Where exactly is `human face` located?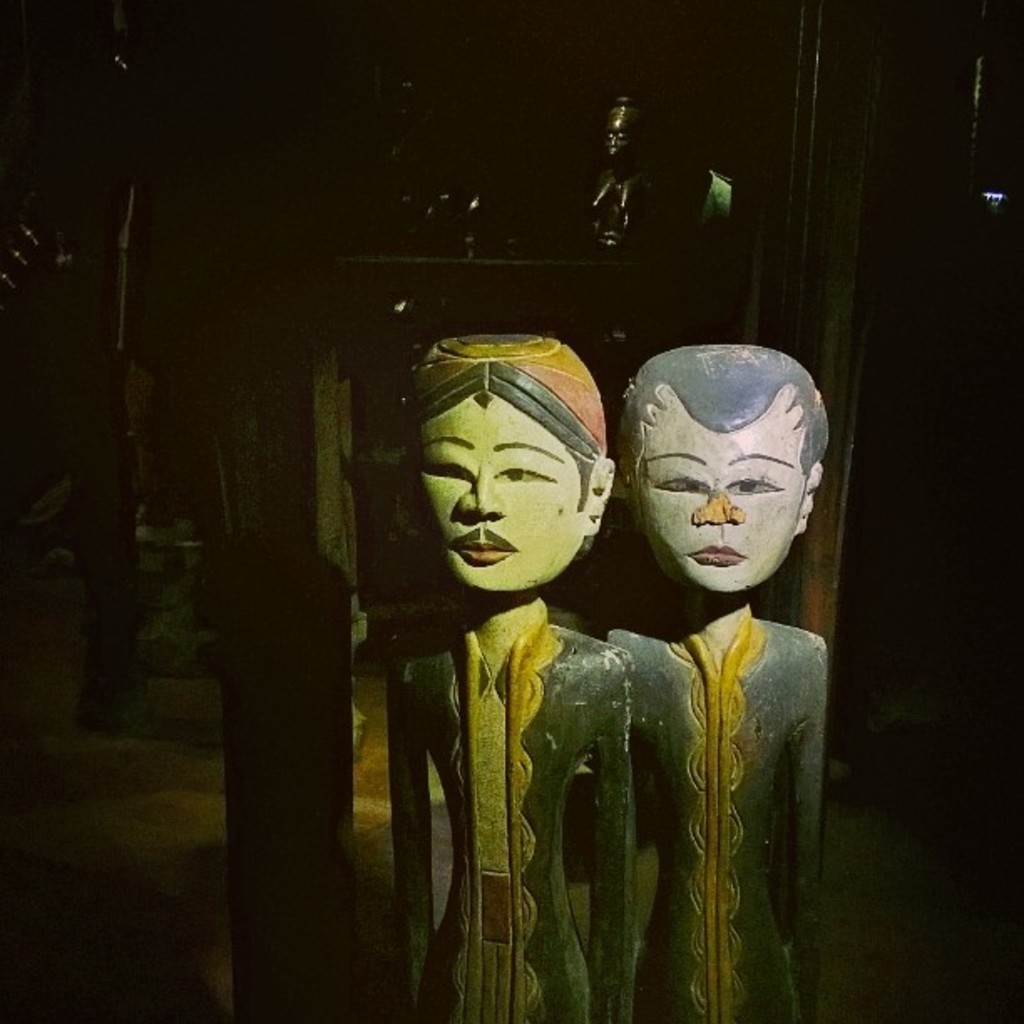
Its bounding box is select_region(632, 387, 800, 597).
